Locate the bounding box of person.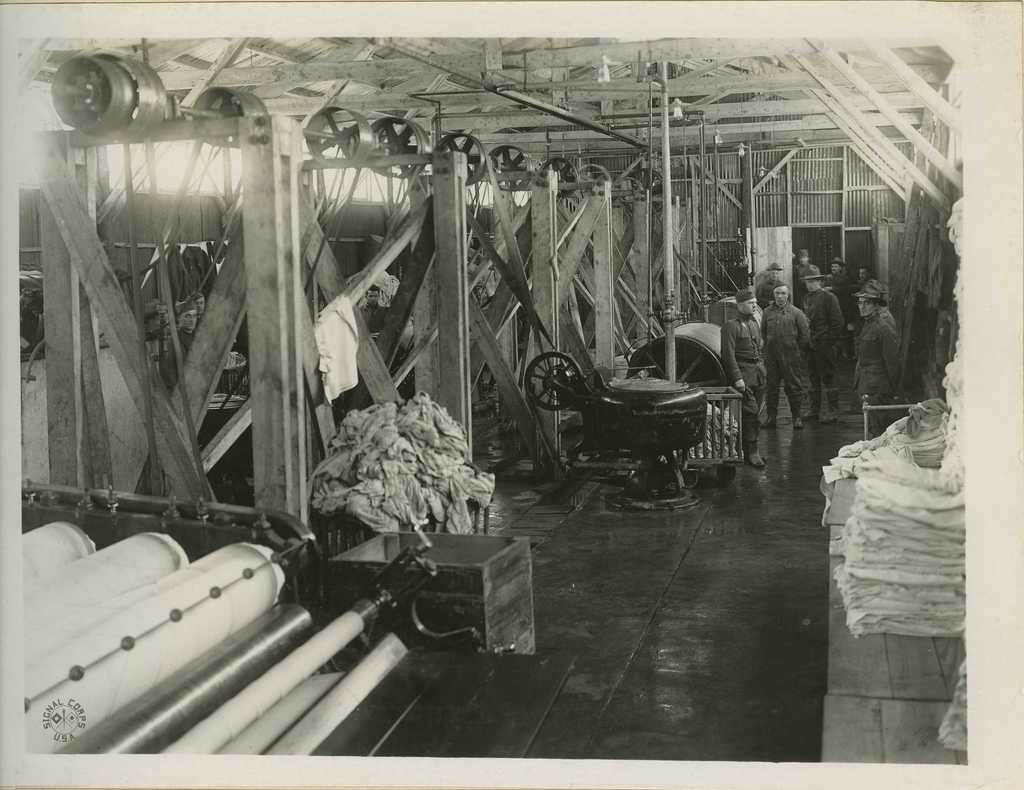
Bounding box: l=718, t=286, r=769, b=470.
